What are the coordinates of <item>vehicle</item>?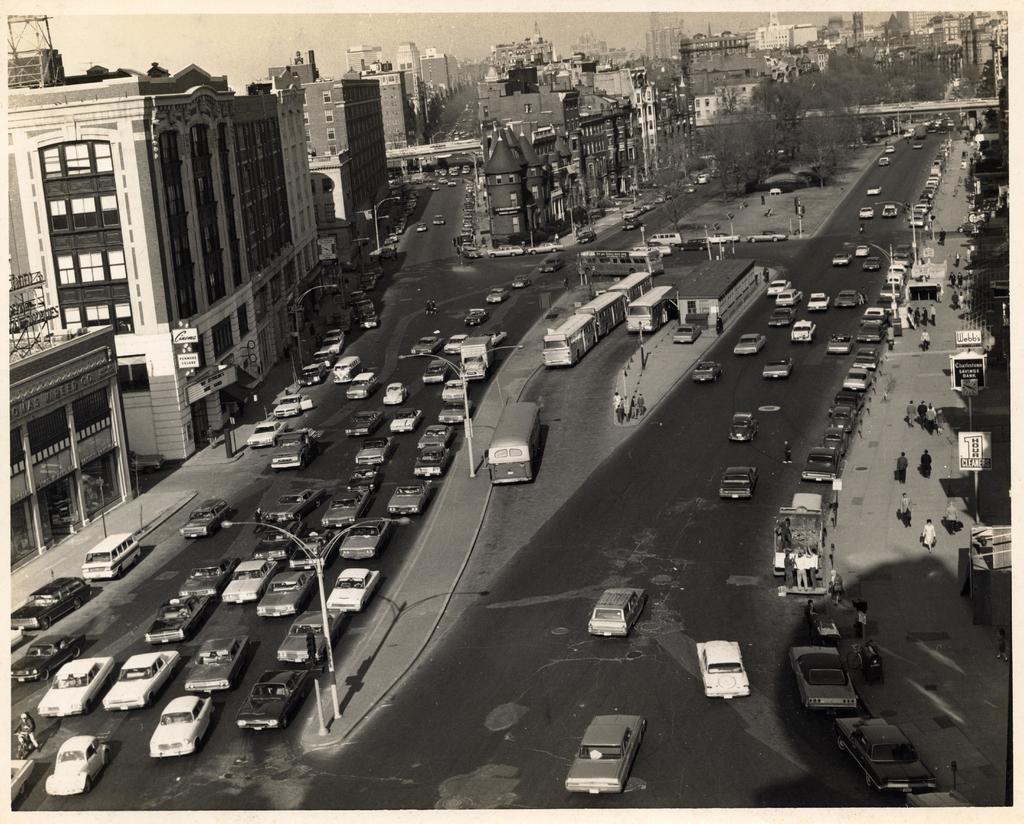
rect(328, 567, 380, 613).
